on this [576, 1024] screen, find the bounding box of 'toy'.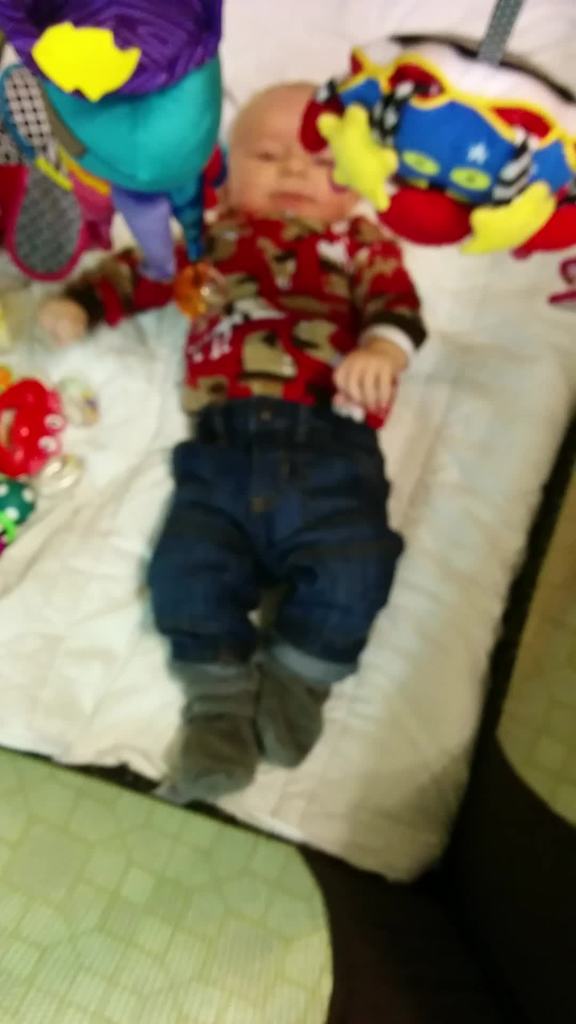
Bounding box: pyautogui.locateOnScreen(299, 39, 575, 259).
